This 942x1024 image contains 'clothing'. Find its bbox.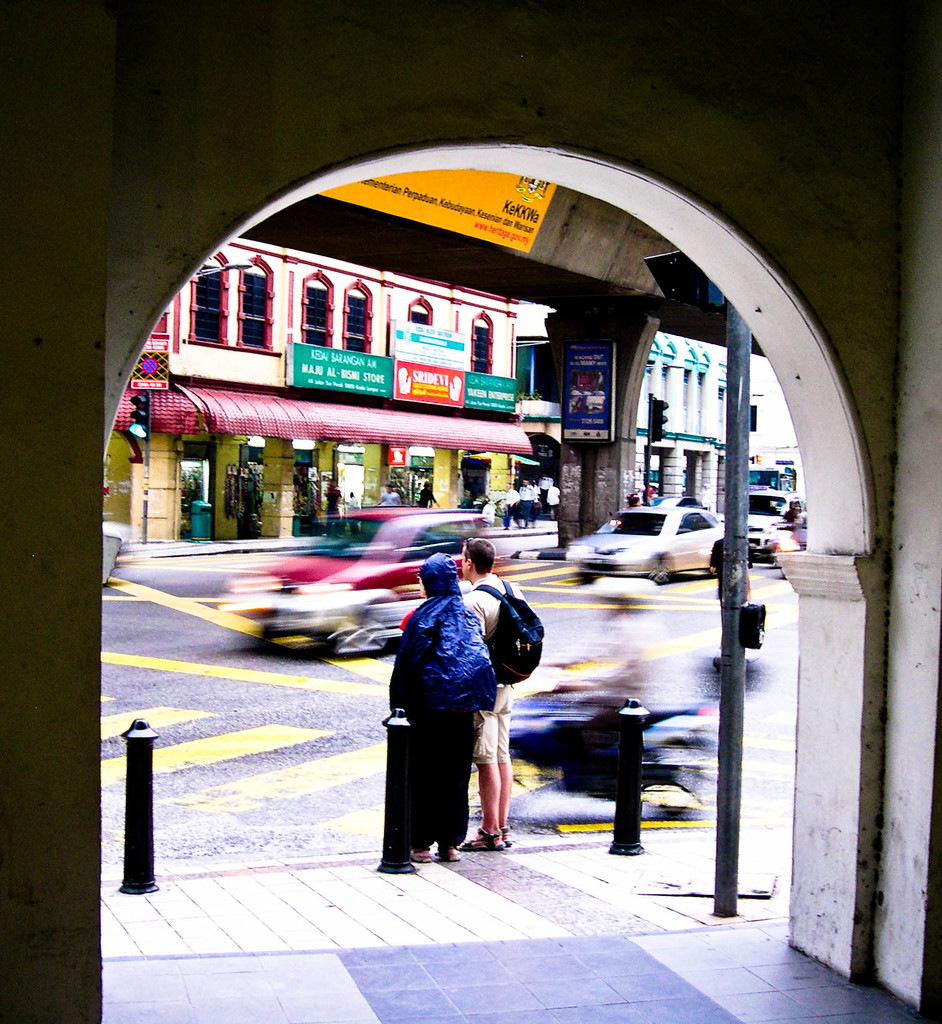
select_region(503, 487, 523, 525).
